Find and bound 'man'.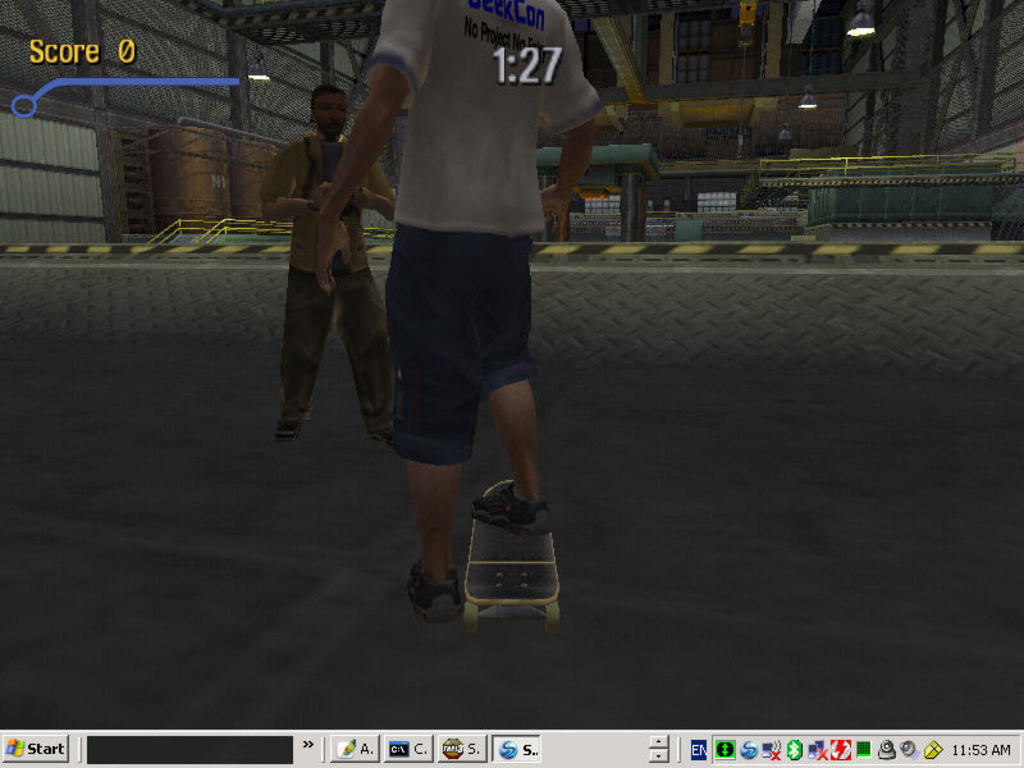
Bound: bbox=(335, 0, 591, 605).
